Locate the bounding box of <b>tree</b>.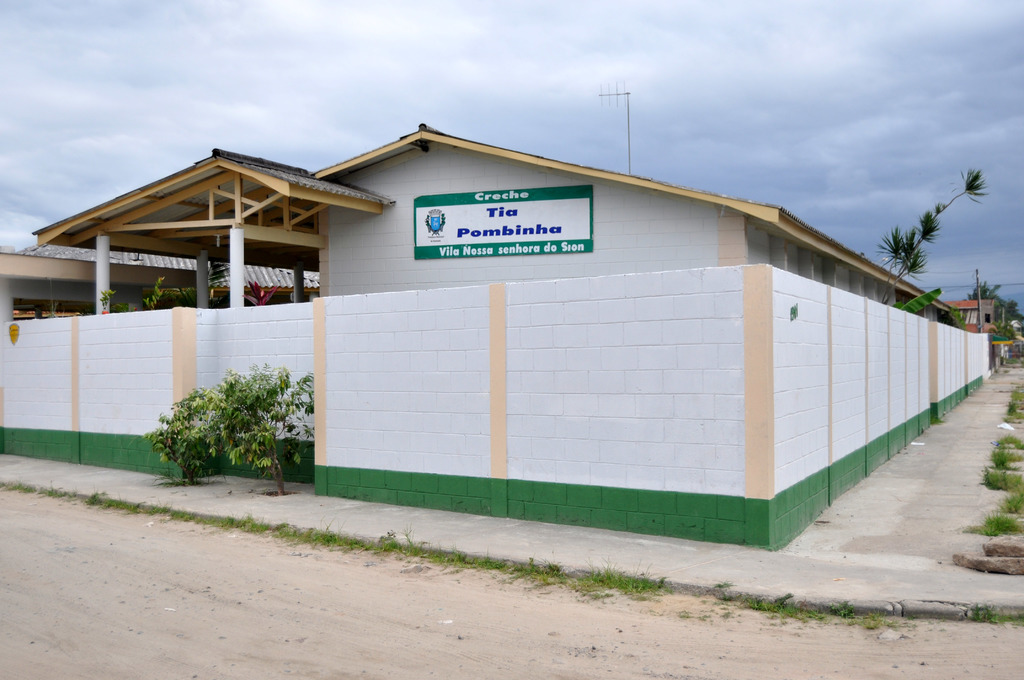
Bounding box: <region>877, 165, 989, 307</region>.
